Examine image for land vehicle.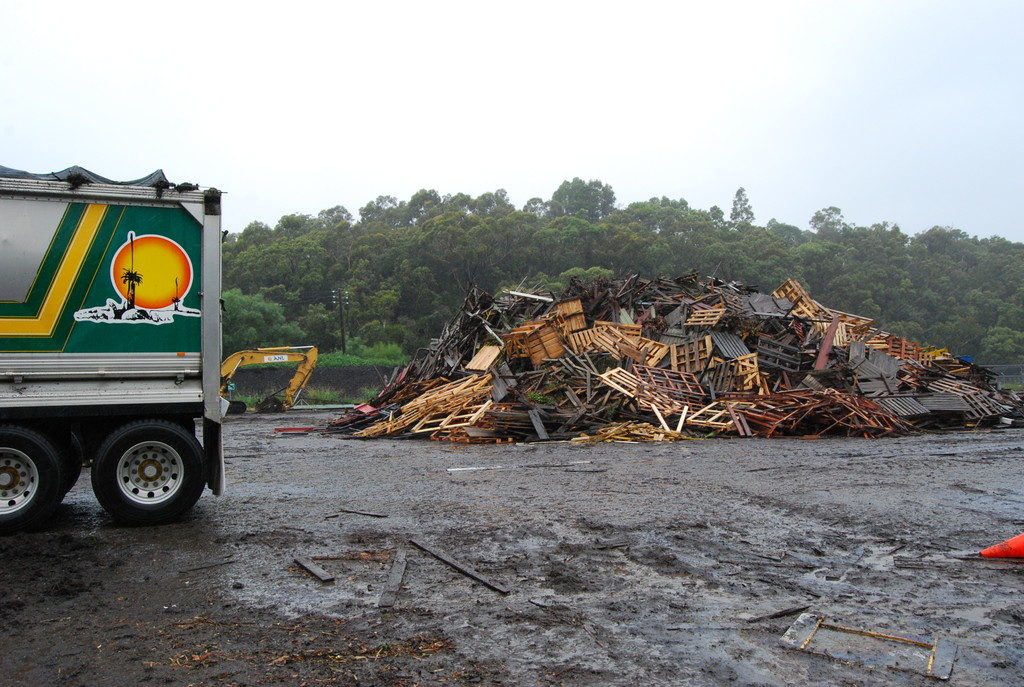
Examination result: l=220, t=343, r=320, b=416.
